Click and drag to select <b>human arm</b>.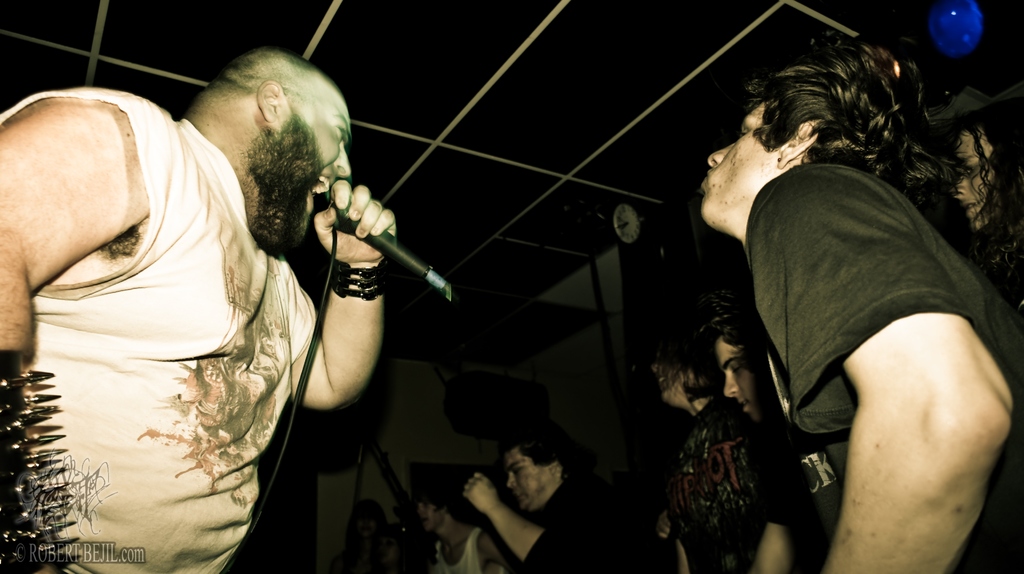
Selection: detection(287, 189, 397, 423).
